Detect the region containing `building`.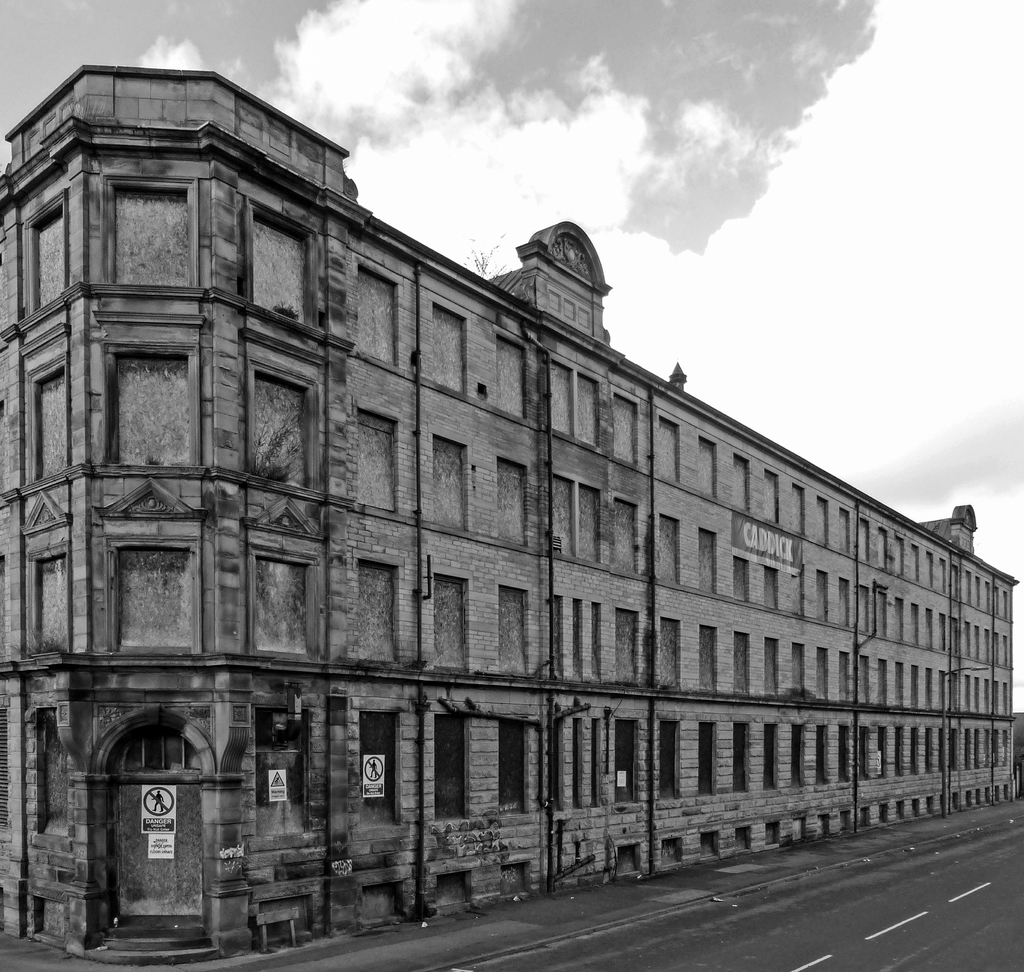
0,60,1023,967.
